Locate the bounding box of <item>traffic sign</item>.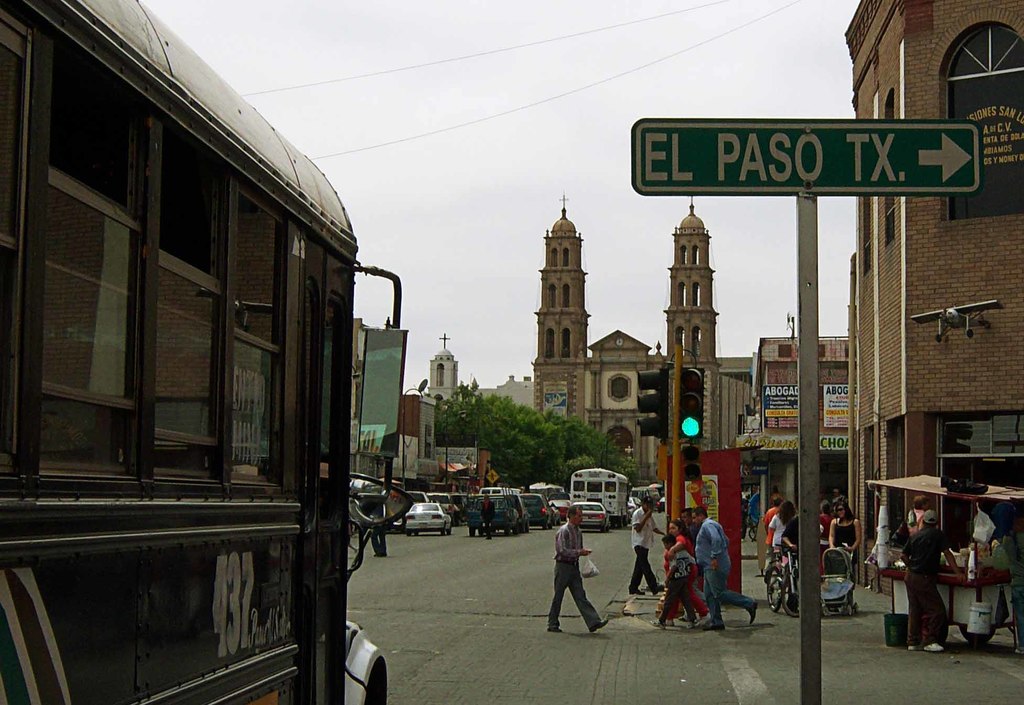
Bounding box: (left=484, top=467, right=497, bottom=483).
